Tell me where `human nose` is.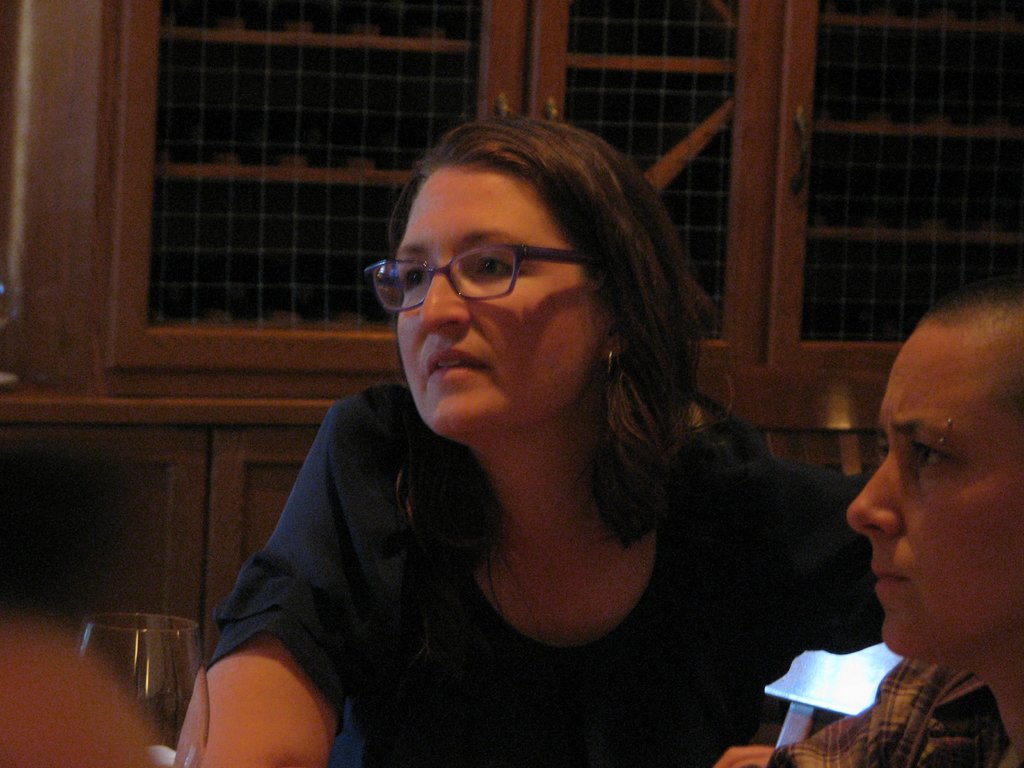
`human nose` is at BBox(849, 451, 902, 538).
